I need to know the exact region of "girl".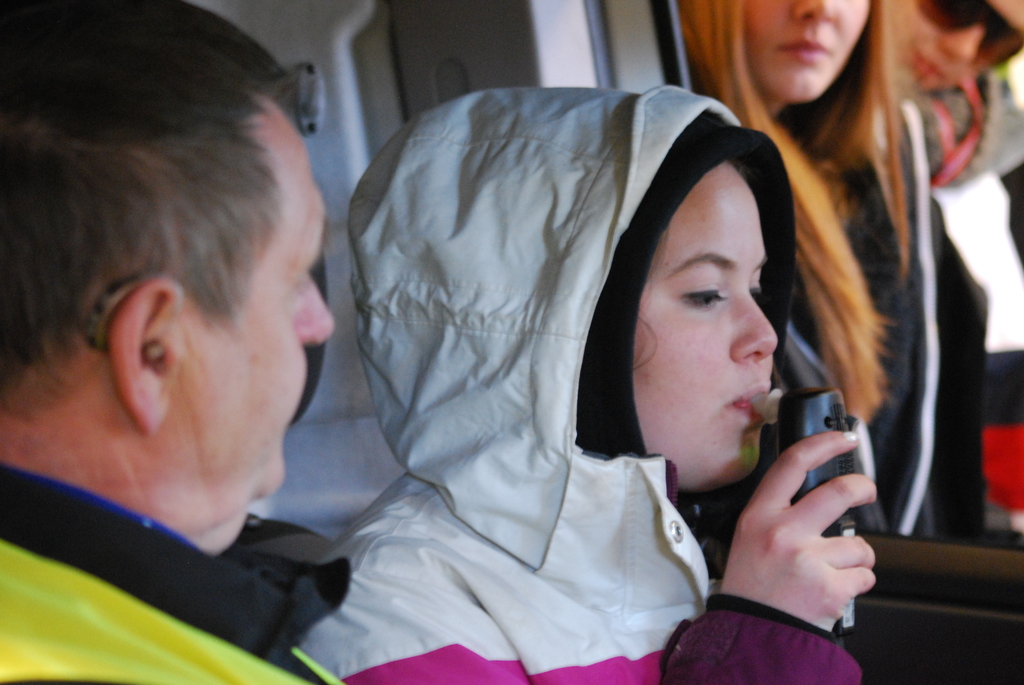
Region: <bbox>680, 0, 989, 528</bbox>.
